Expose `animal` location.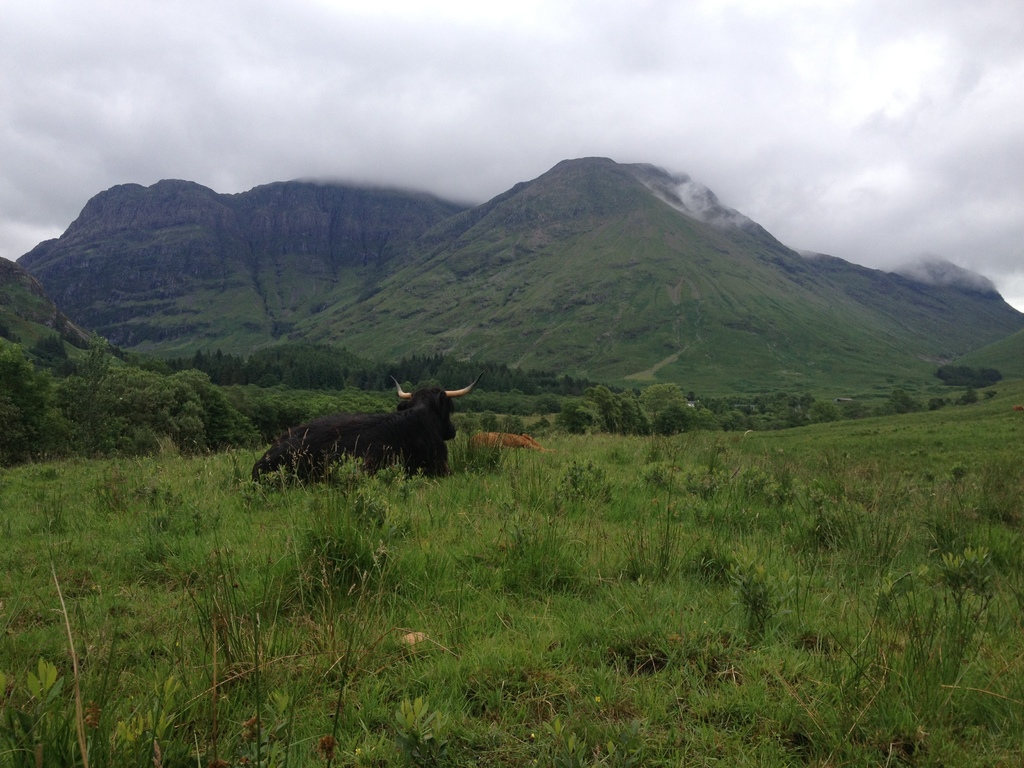
Exposed at {"left": 240, "top": 375, "right": 477, "bottom": 484}.
